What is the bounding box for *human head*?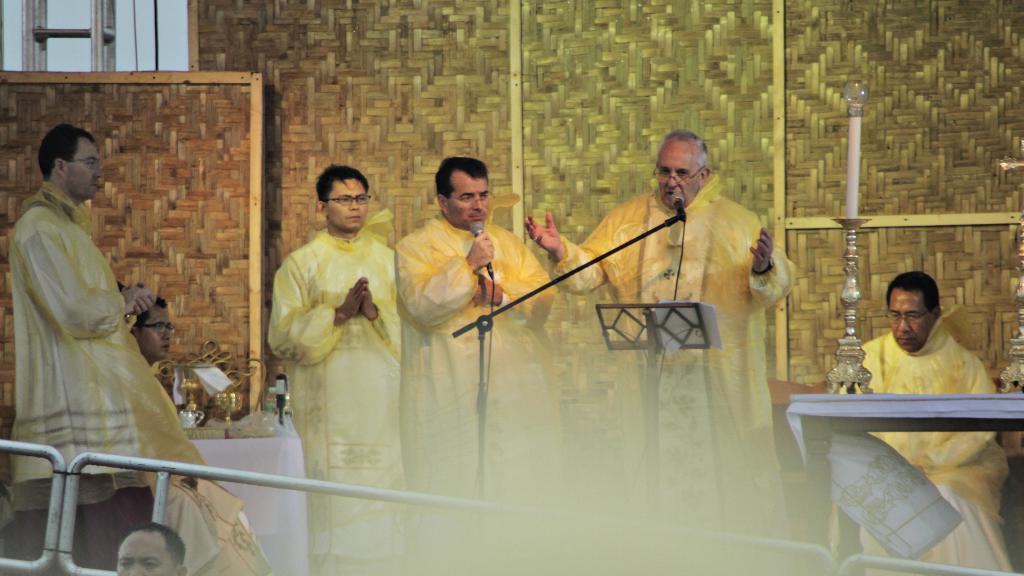
crop(886, 275, 941, 352).
